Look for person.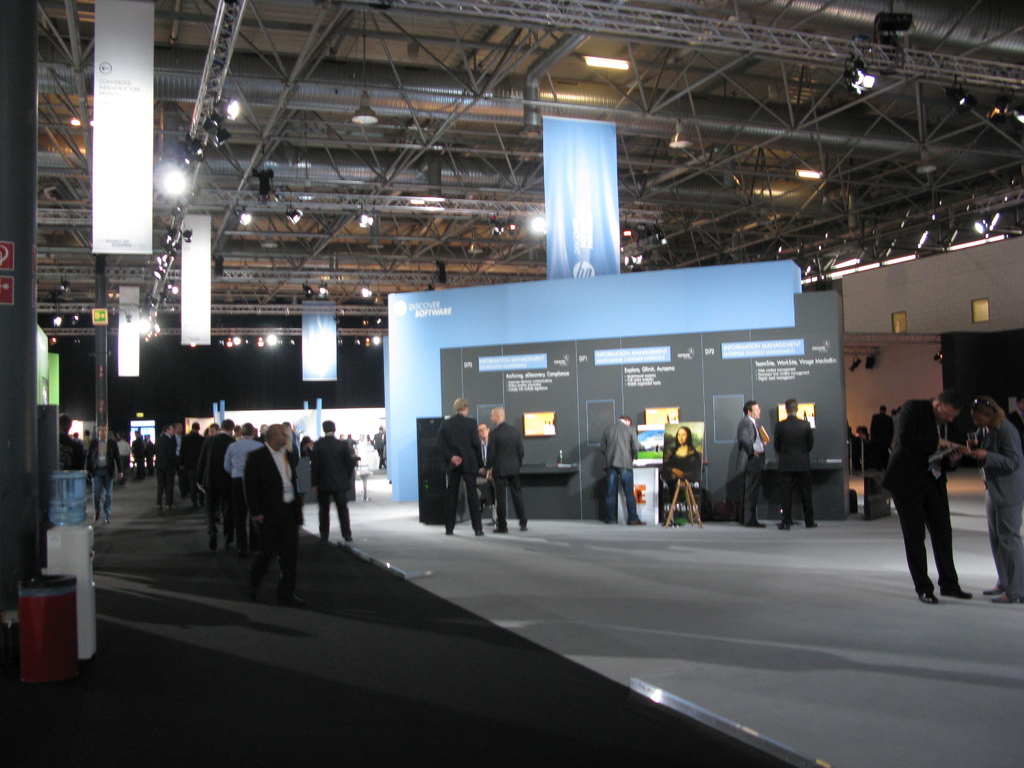
Found: 874 381 973 609.
